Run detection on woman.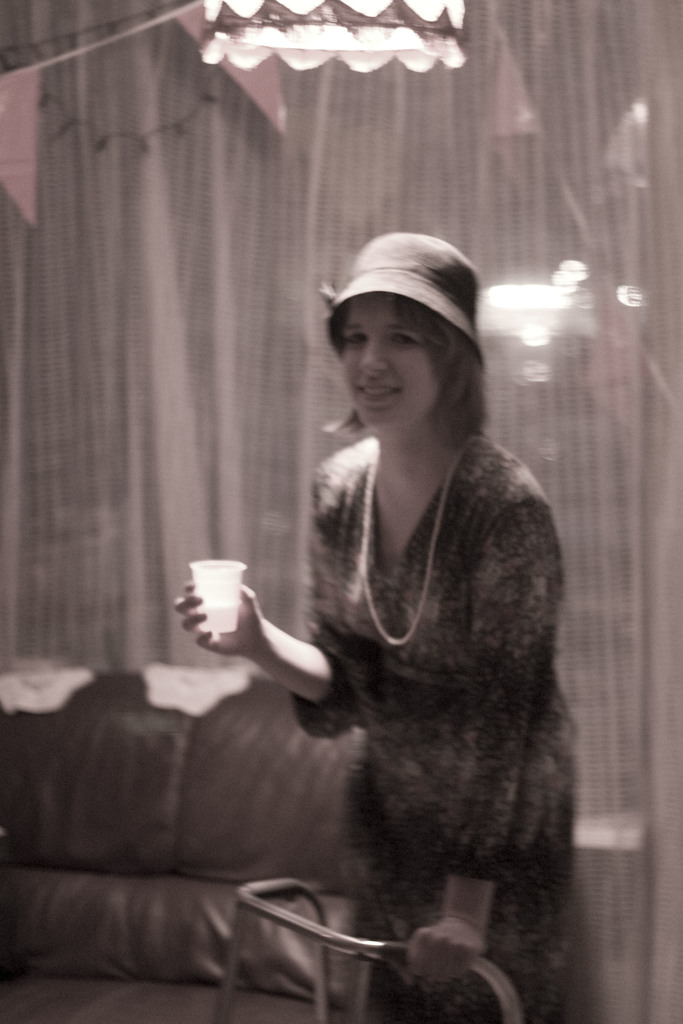
Result: x1=218, y1=230, x2=588, y2=994.
